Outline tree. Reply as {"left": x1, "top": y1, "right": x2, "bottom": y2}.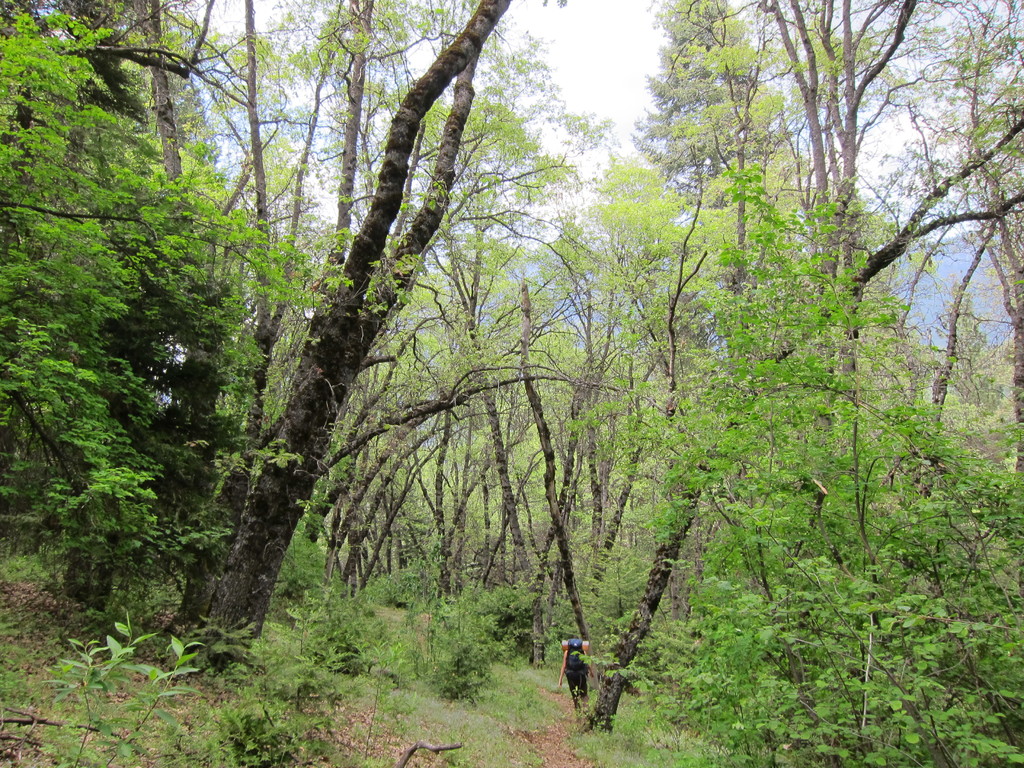
{"left": 613, "top": 111, "right": 987, "bottom": 726}.
